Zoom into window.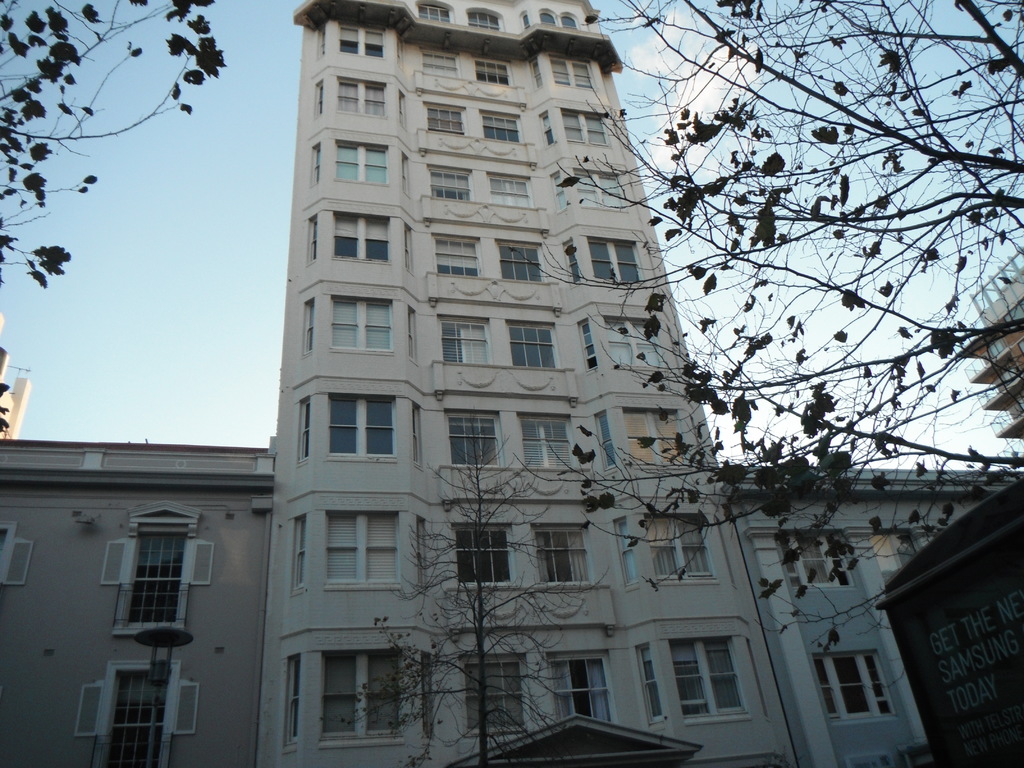
Zoom target: [left=504, top=315, right=556, bottom=374].
